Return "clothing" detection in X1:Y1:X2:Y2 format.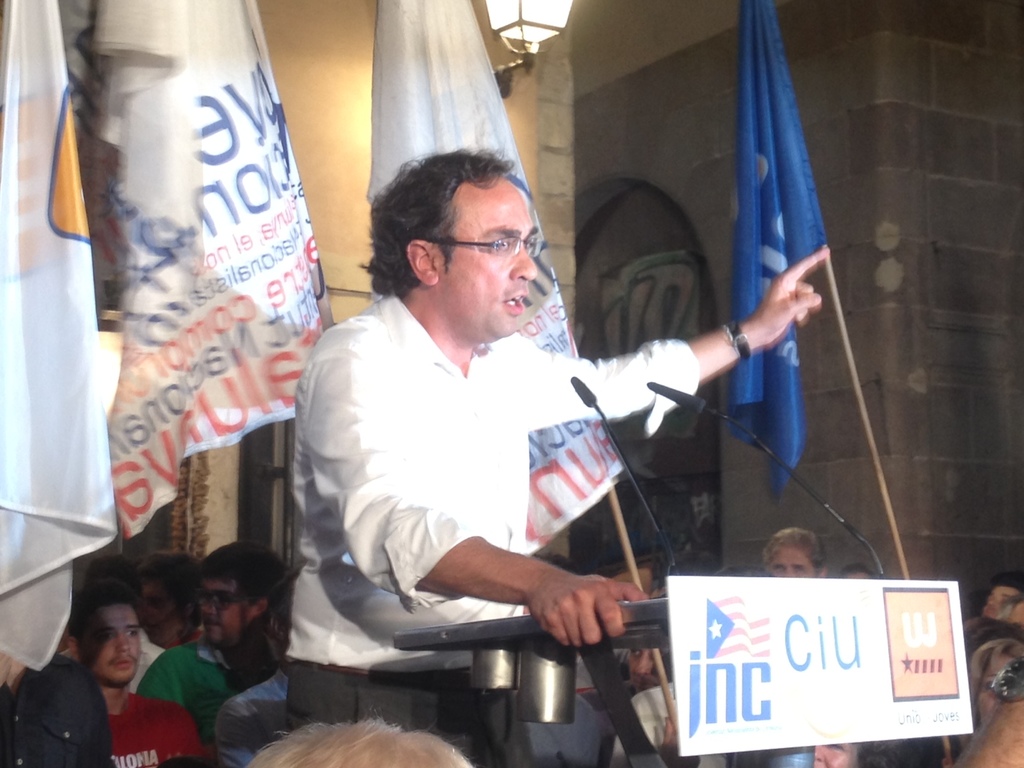
140:639:250:759.
